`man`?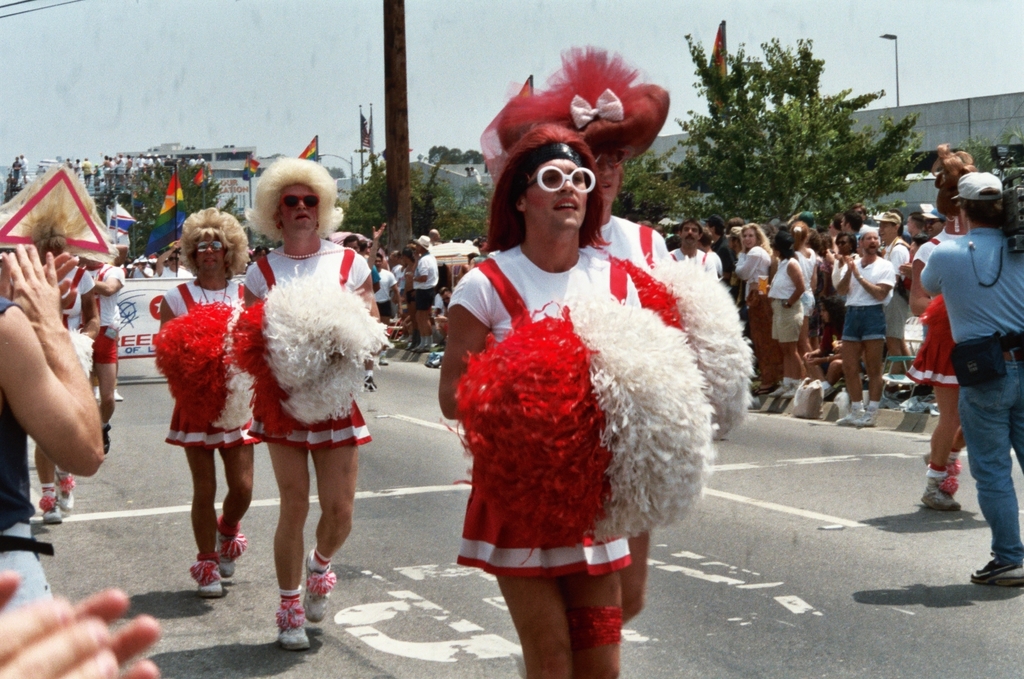
<region>709, 215, 729, 285</region>
